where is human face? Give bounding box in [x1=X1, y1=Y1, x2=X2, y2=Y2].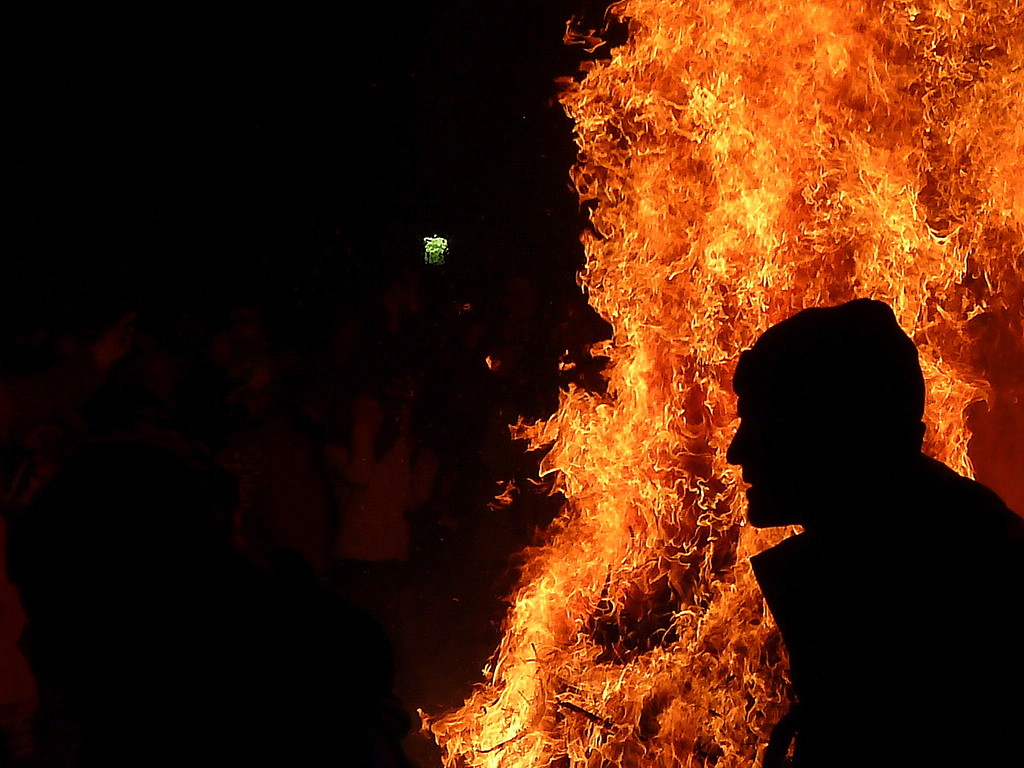
[x1=725, y1=396, x2=793, y2=525].
